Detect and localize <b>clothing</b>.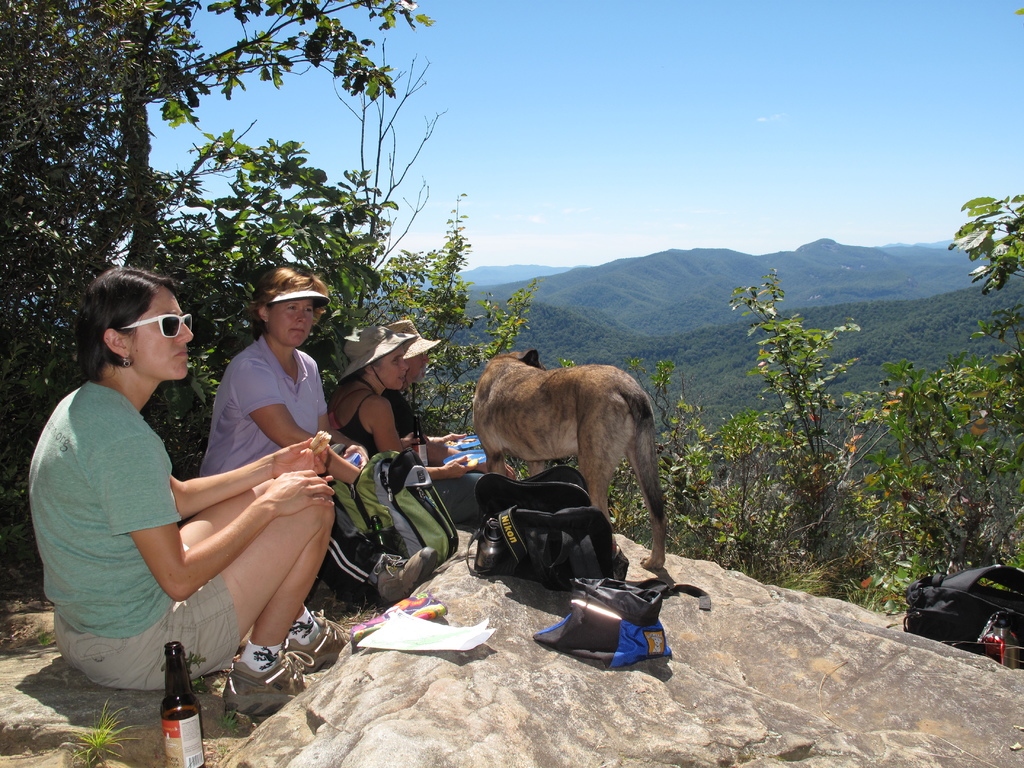
Localized at left=208, top=318, right=408, bottom=614.
